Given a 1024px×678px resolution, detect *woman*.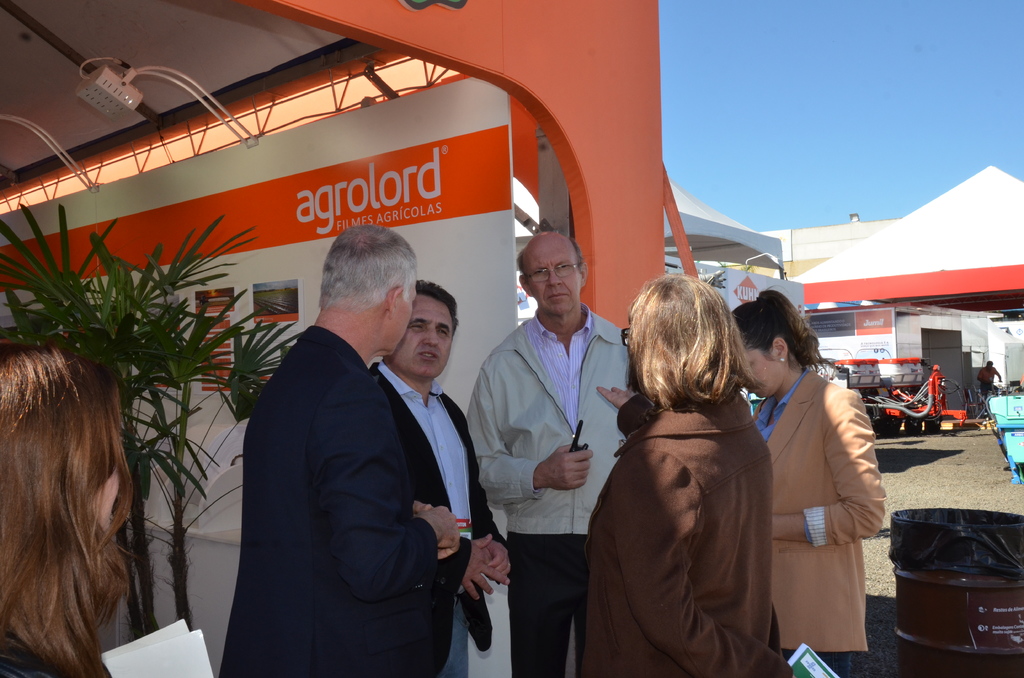
Rect(748, 300, 885, 677).
